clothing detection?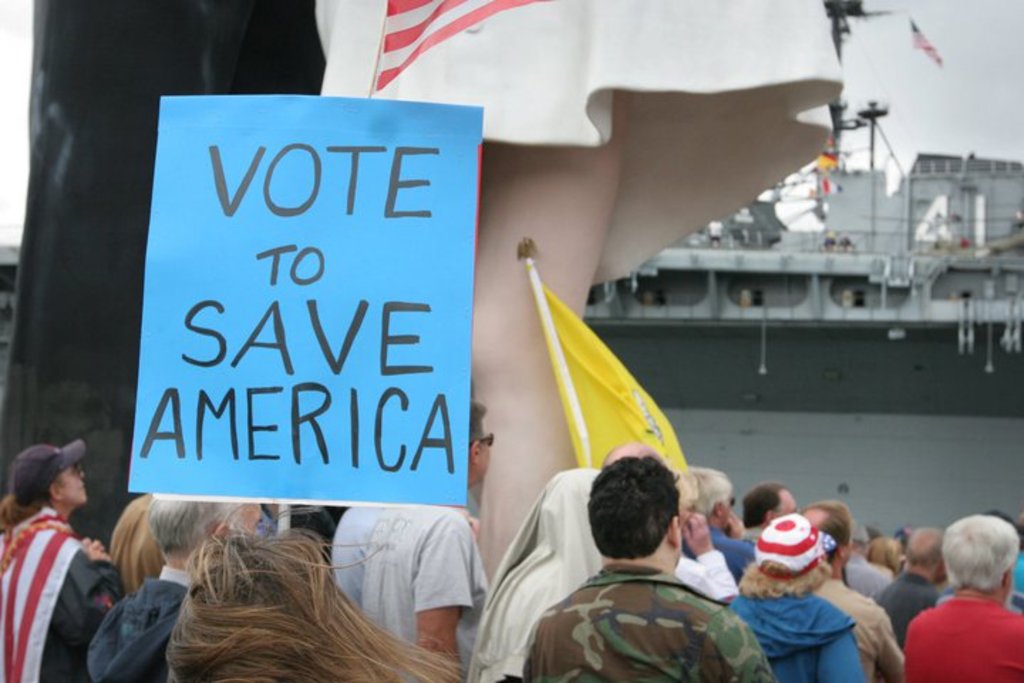
box=[906, 595, 1023, 682]
